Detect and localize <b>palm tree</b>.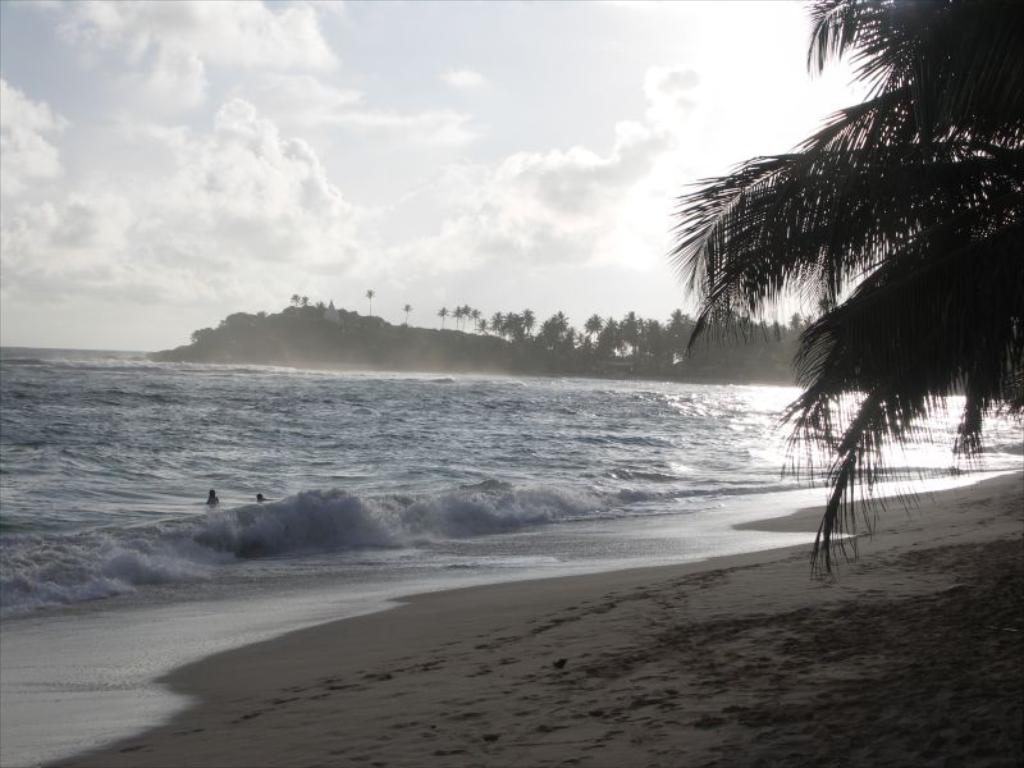
Localized at region(678, 0, 1023, 581).
